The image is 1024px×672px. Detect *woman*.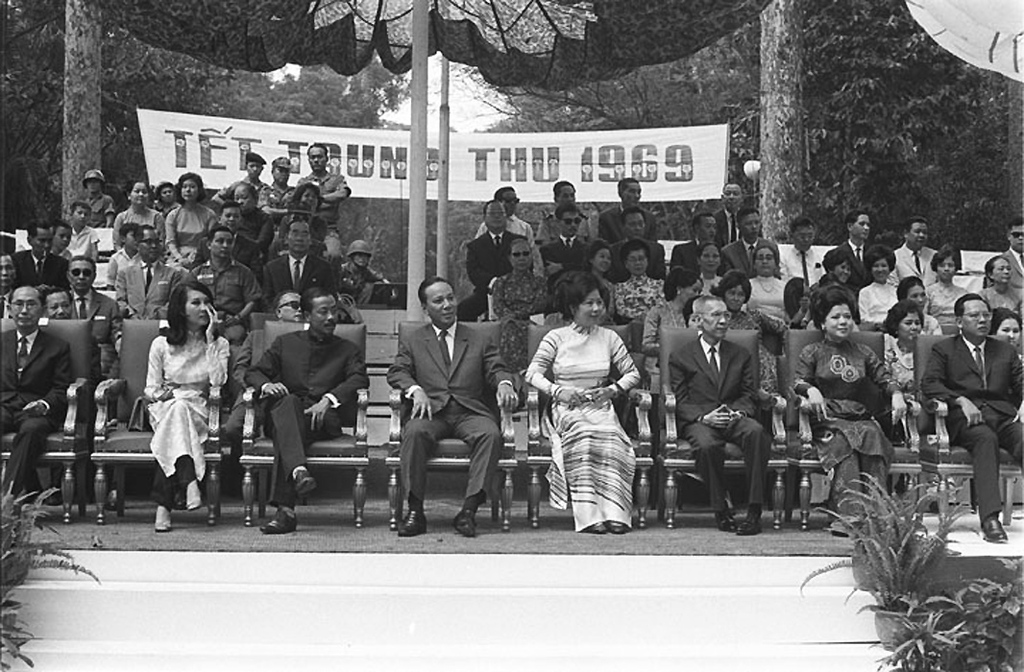
Detection: {"left": 810, "top": 246, "right": 864, "bottom": 320}.
